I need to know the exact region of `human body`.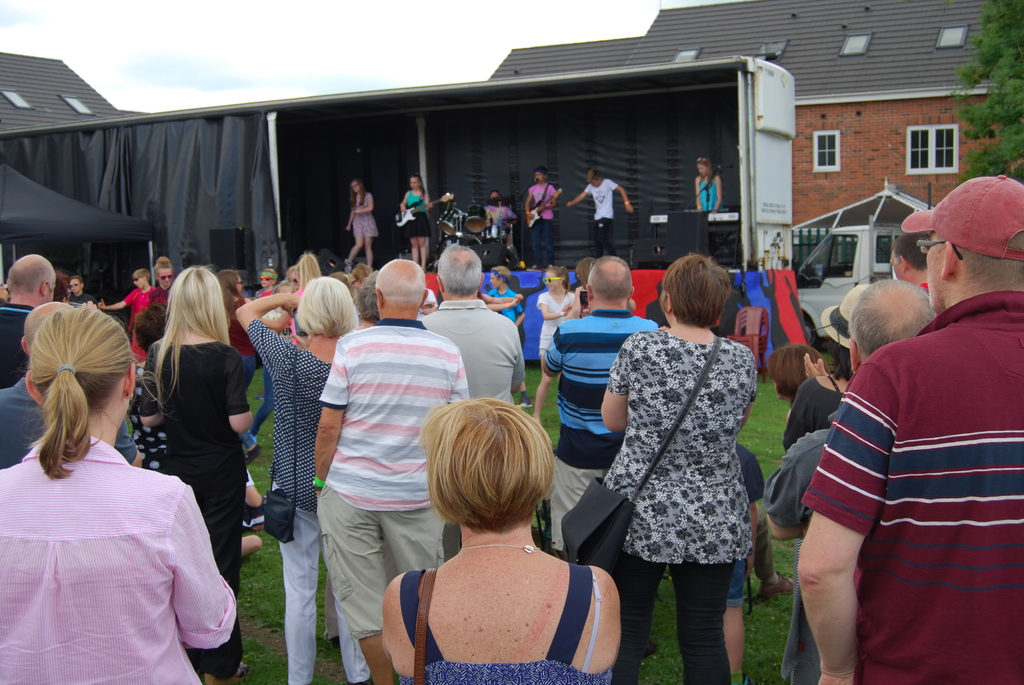
Region: 527 184 559 269.
